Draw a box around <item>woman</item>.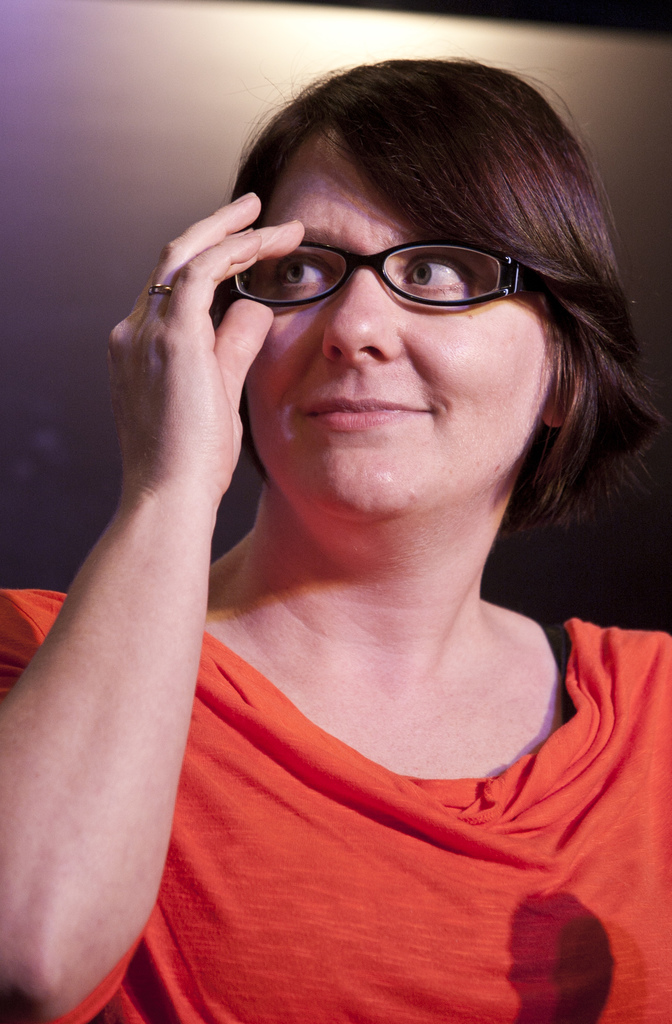
<region>62, 28, 671, 986</region>.
